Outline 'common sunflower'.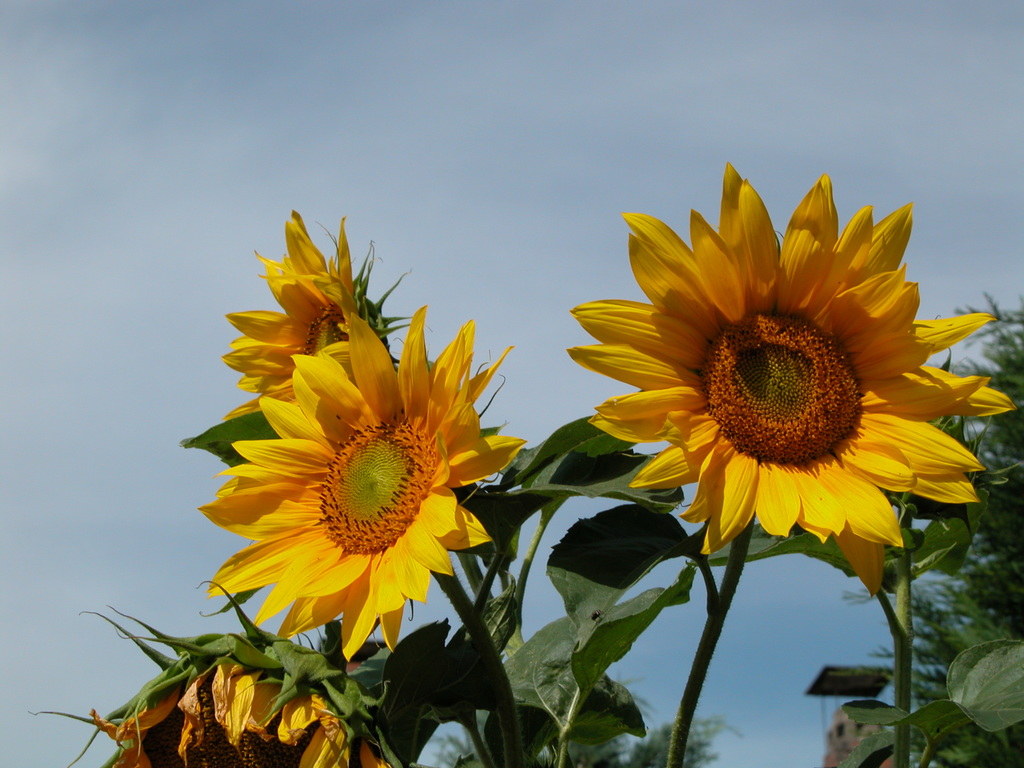
Outline: rect(235, 220, 387, 447).
